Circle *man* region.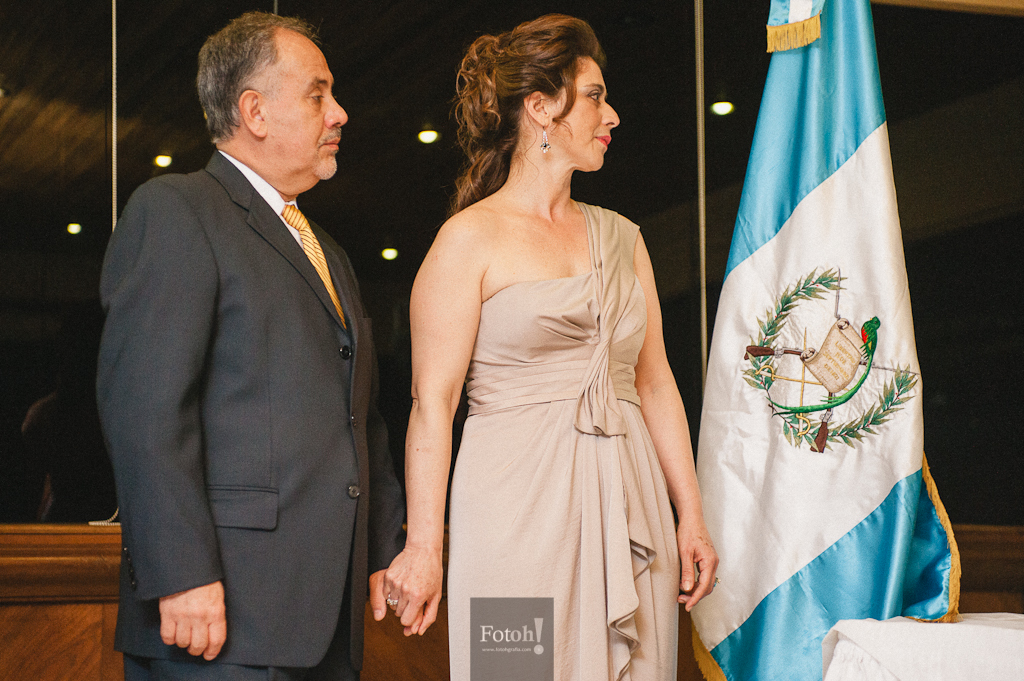
Region: (111,8,414,680).
